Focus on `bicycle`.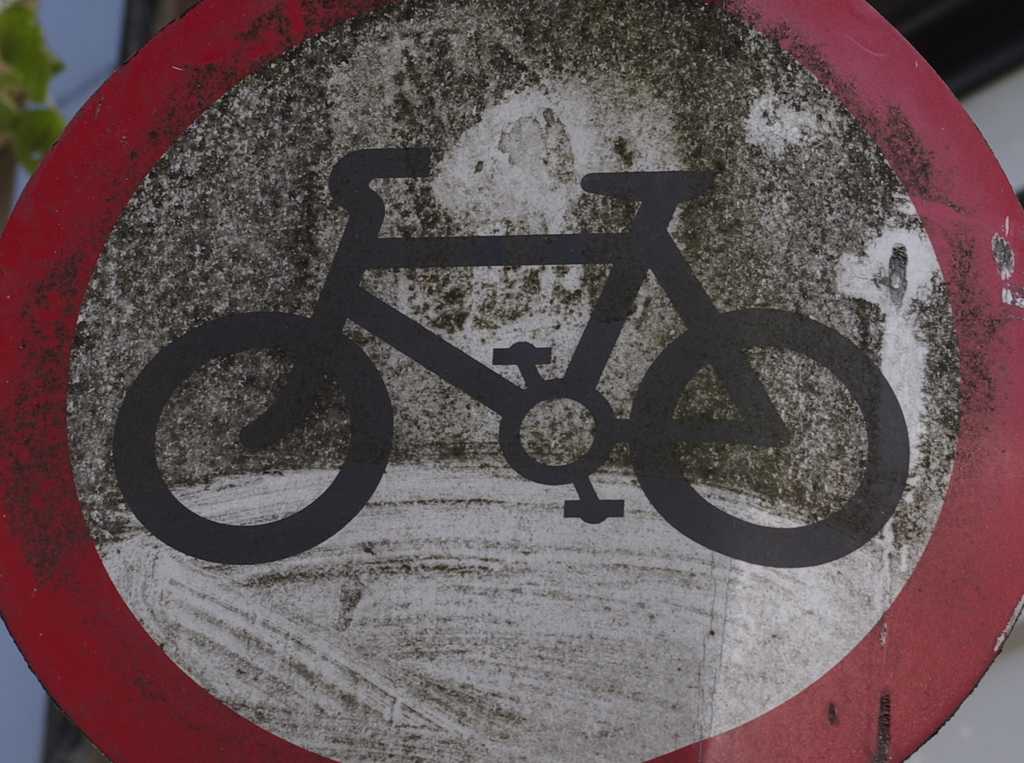
Focused at l=111, t=145, r=912, b=571.
